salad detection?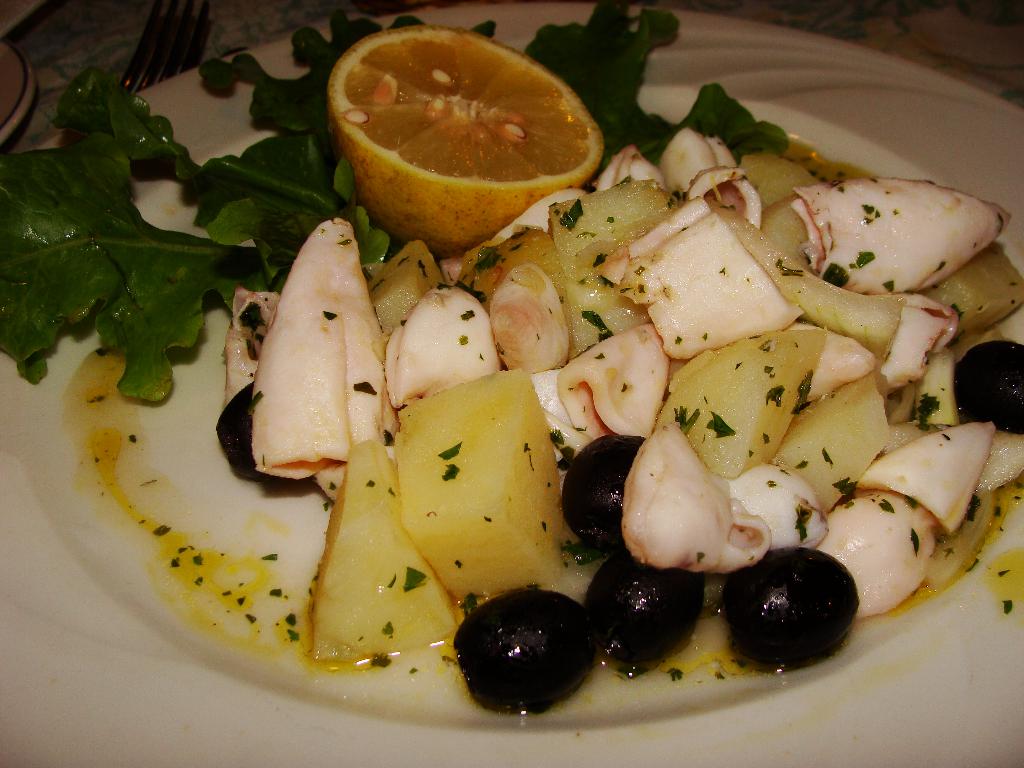
[2, 1, 1023, 704]
